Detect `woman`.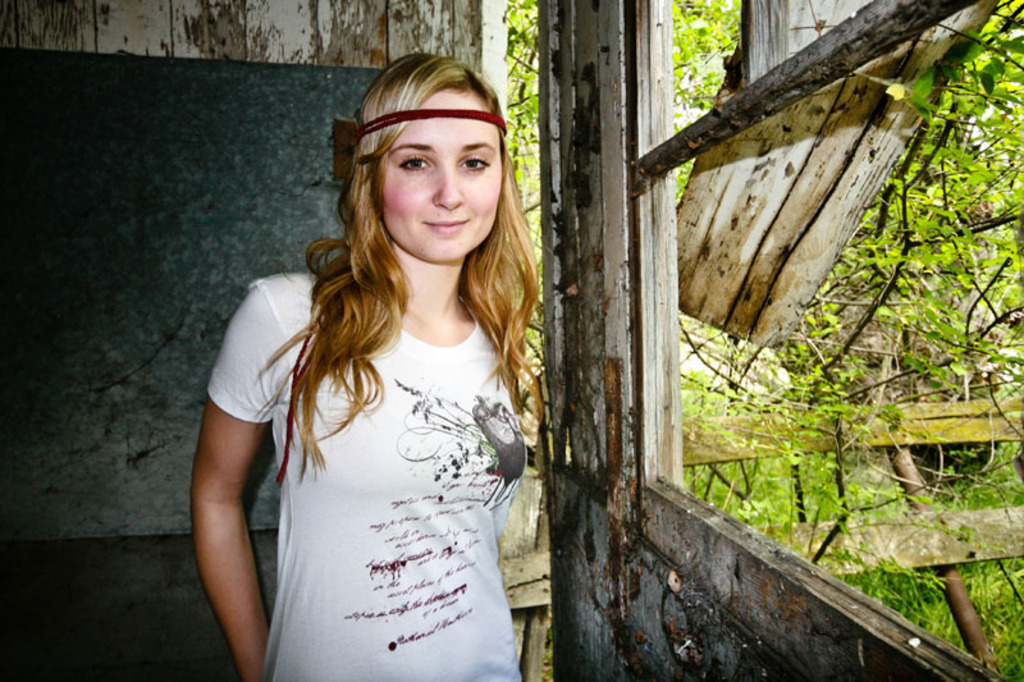
Detected at locate(187, 54, 550, 681).
